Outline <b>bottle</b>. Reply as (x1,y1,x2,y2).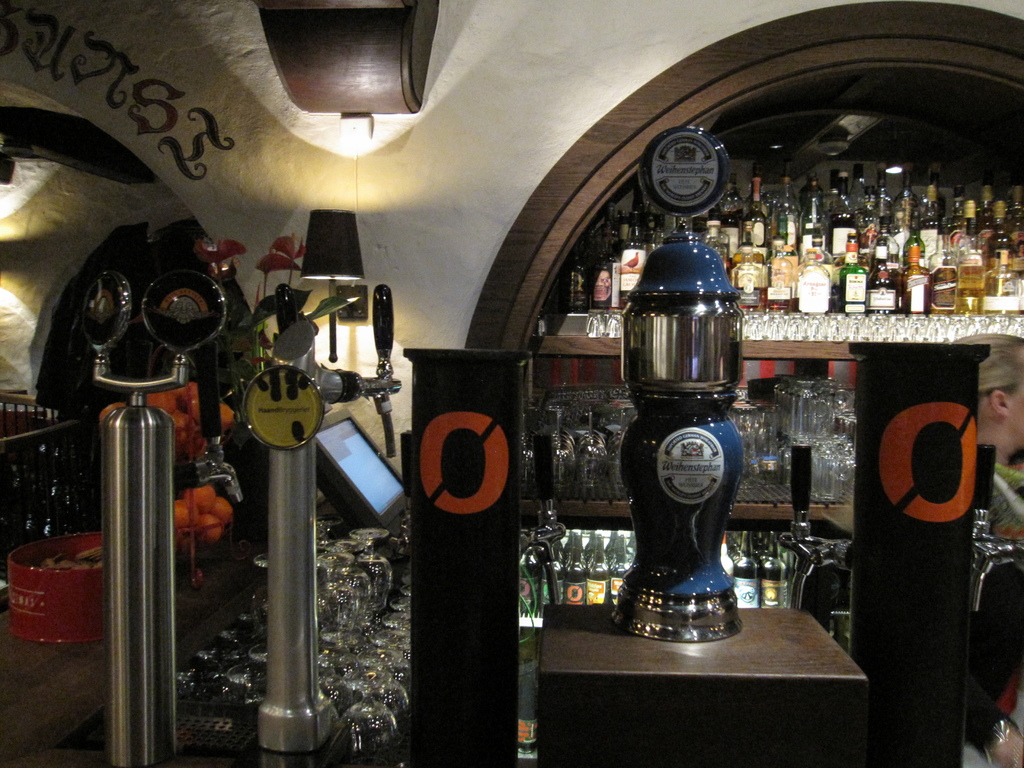
(988,225,1019,291).
